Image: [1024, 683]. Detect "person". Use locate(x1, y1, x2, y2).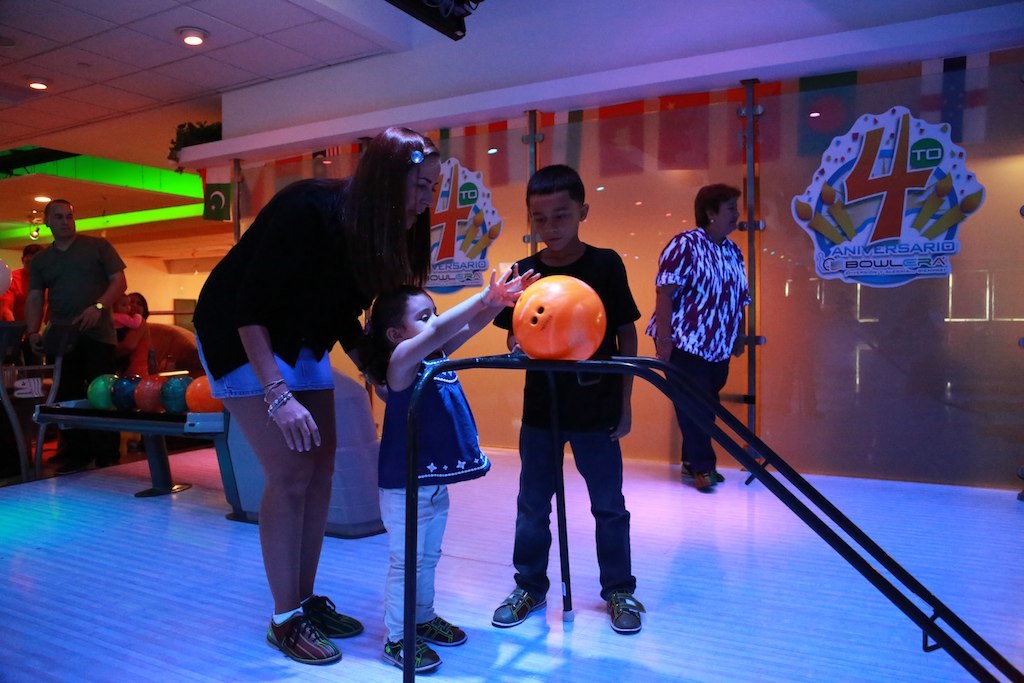
locate(116, 290, 139, 338).
